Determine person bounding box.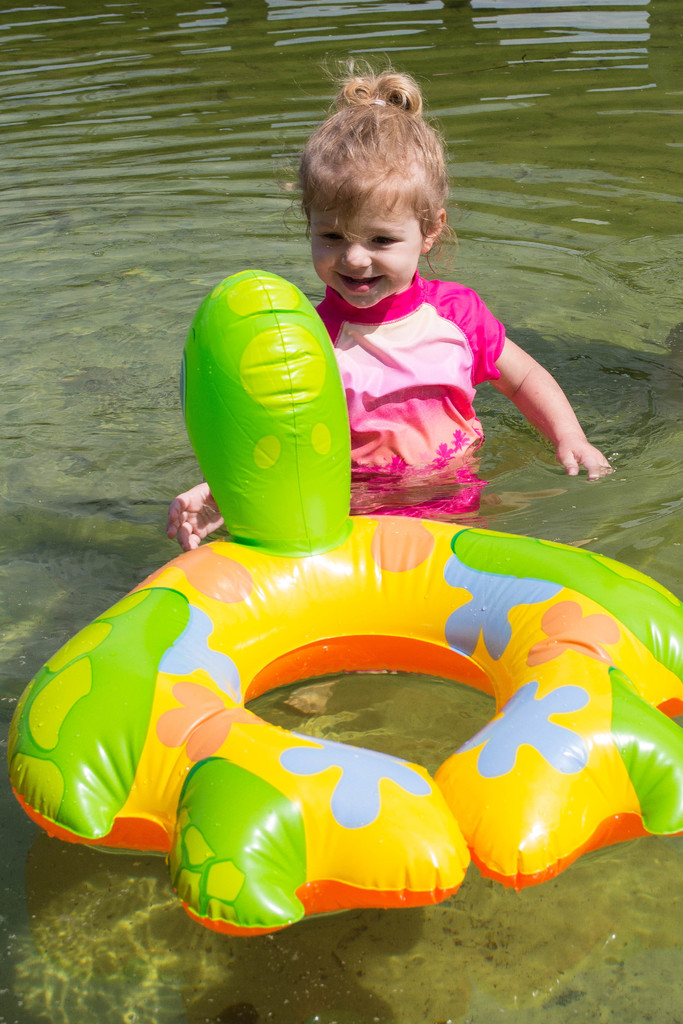
Determined: 167/63/615/715.
